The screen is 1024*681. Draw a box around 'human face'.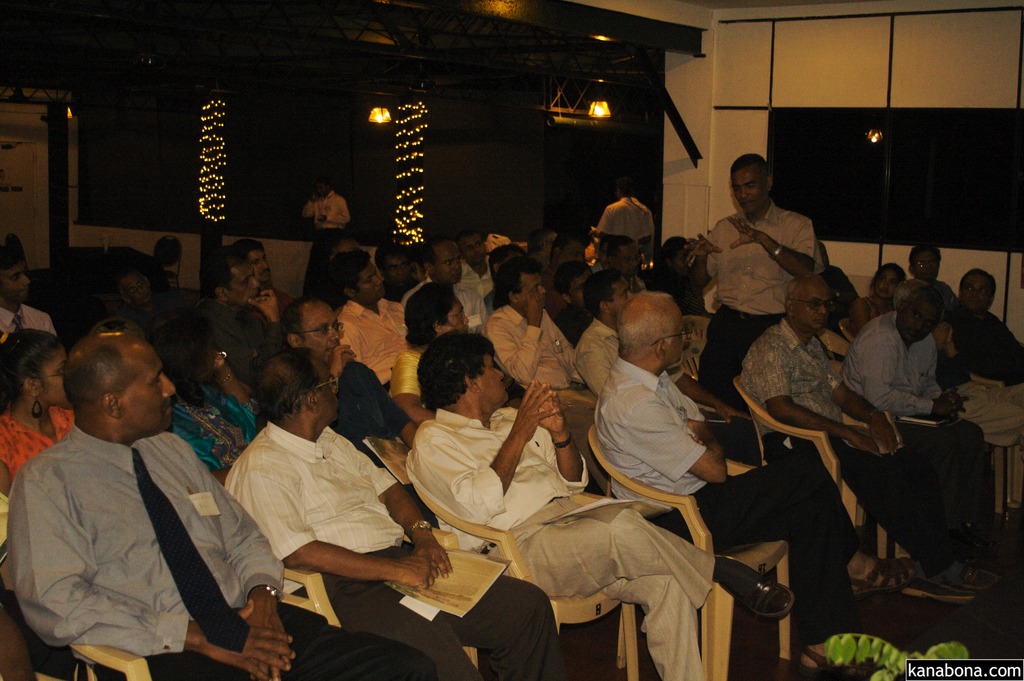
(874, 268, 901, 298).
